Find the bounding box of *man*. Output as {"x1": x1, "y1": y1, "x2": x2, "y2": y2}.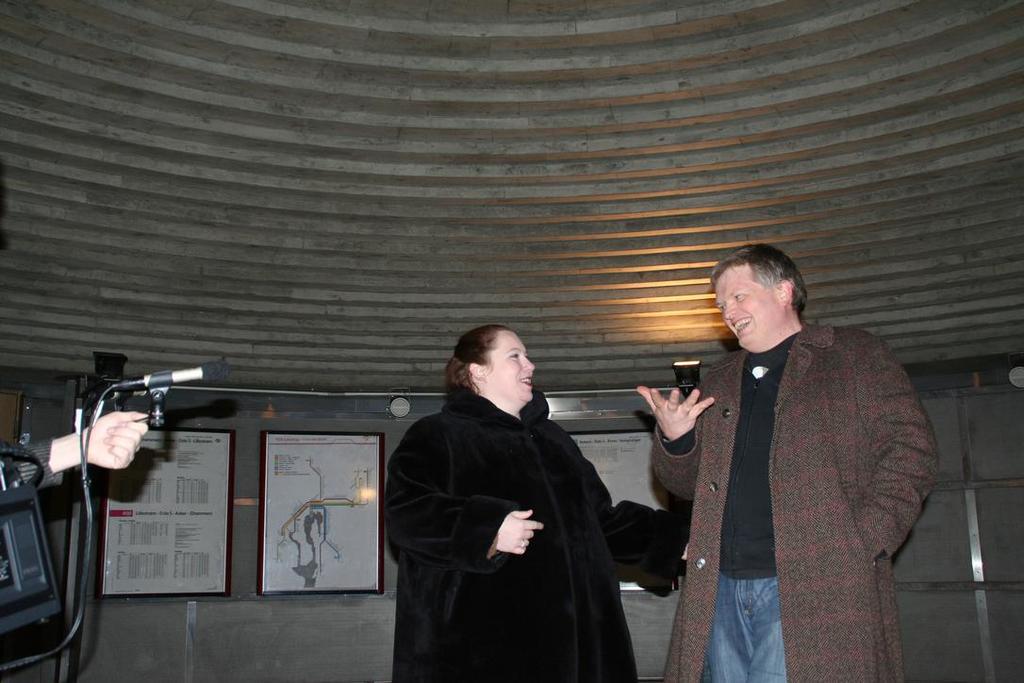
{"x1": 636, "y1": 241, "x2": 935, "y2": 681}.
